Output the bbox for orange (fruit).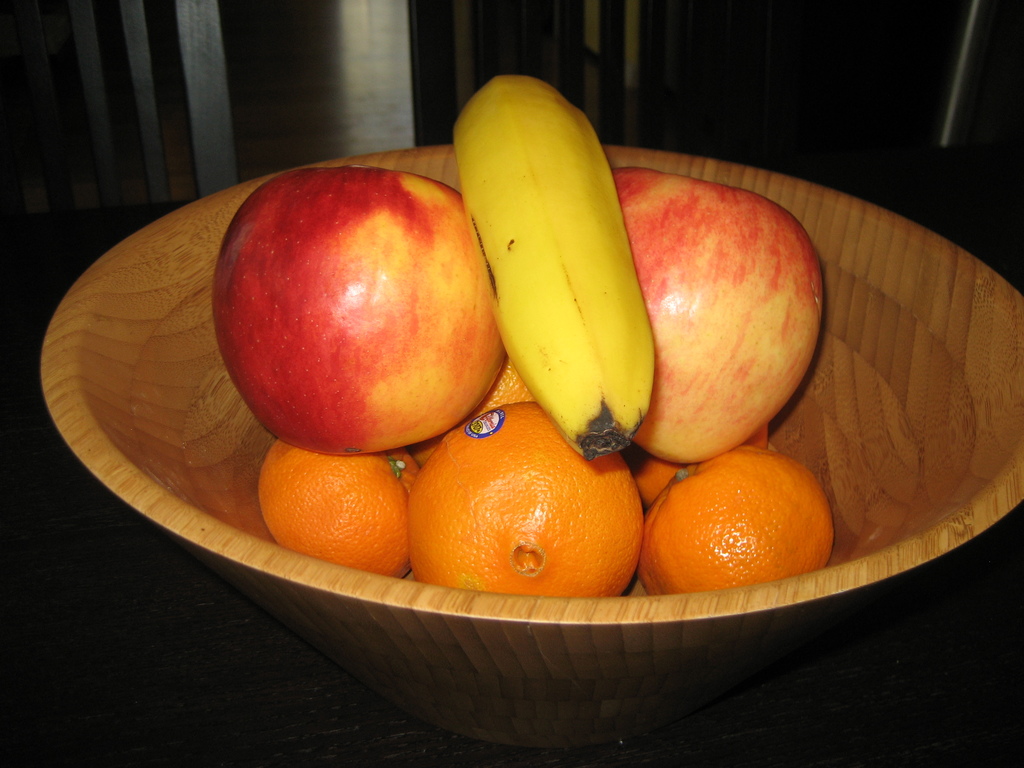
634:435:762:506.
